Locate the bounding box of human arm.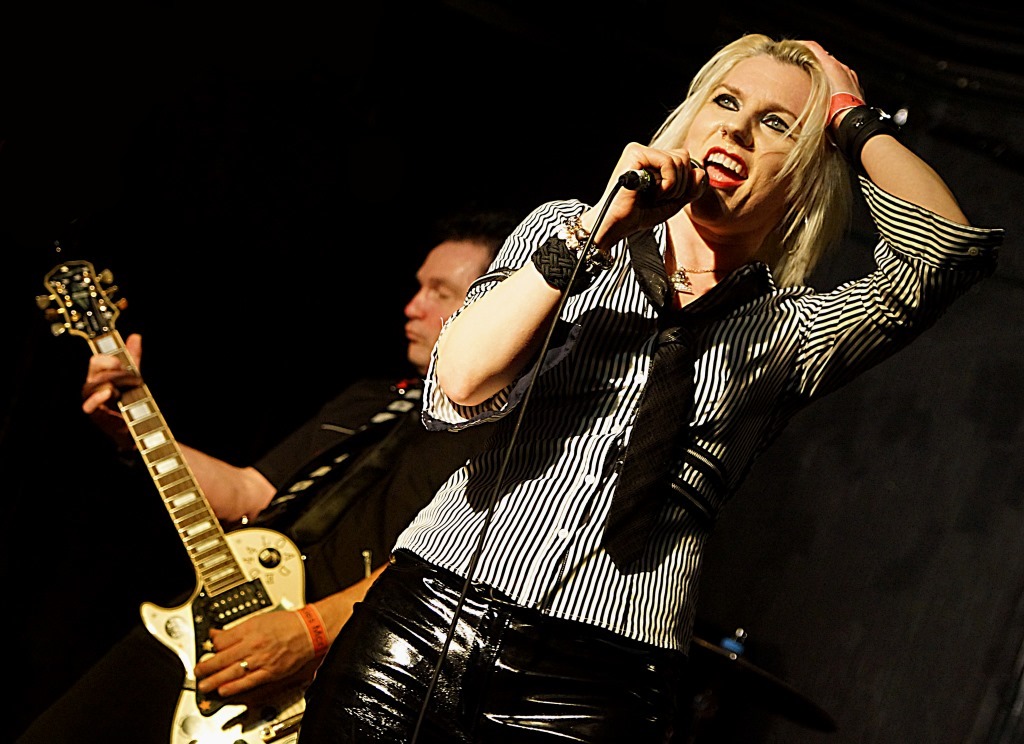
Bounding box: <bbox>780, 36, 981, 411</bbox>.
